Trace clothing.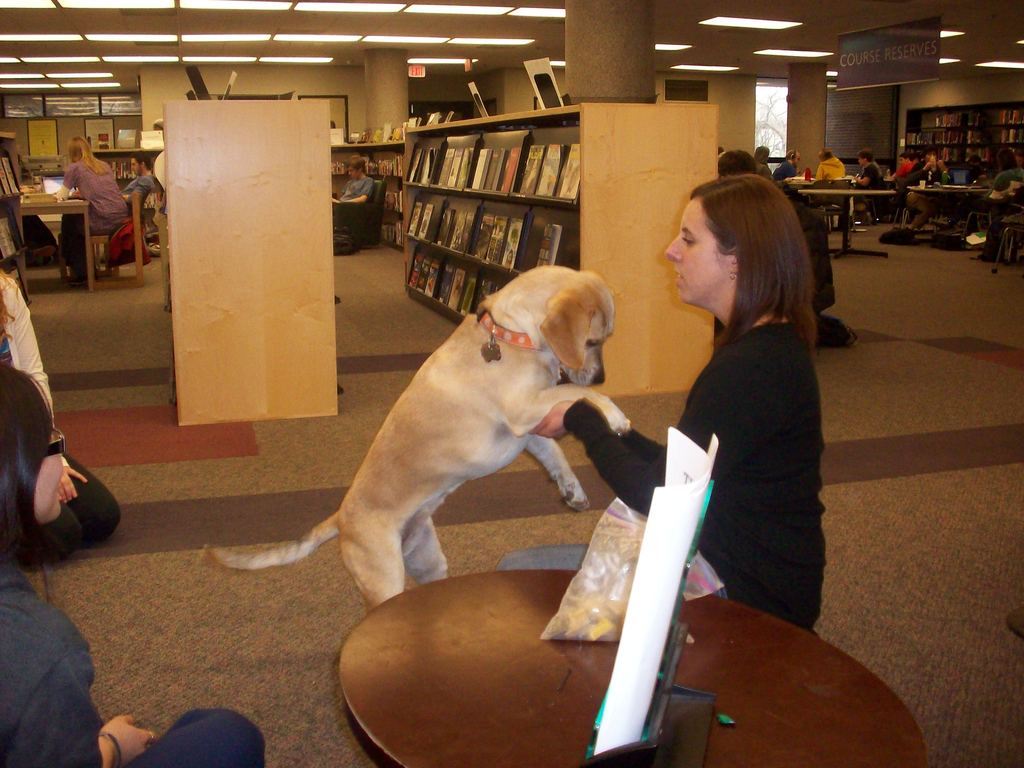
Traced to detection(639, 259, 828, 628).
